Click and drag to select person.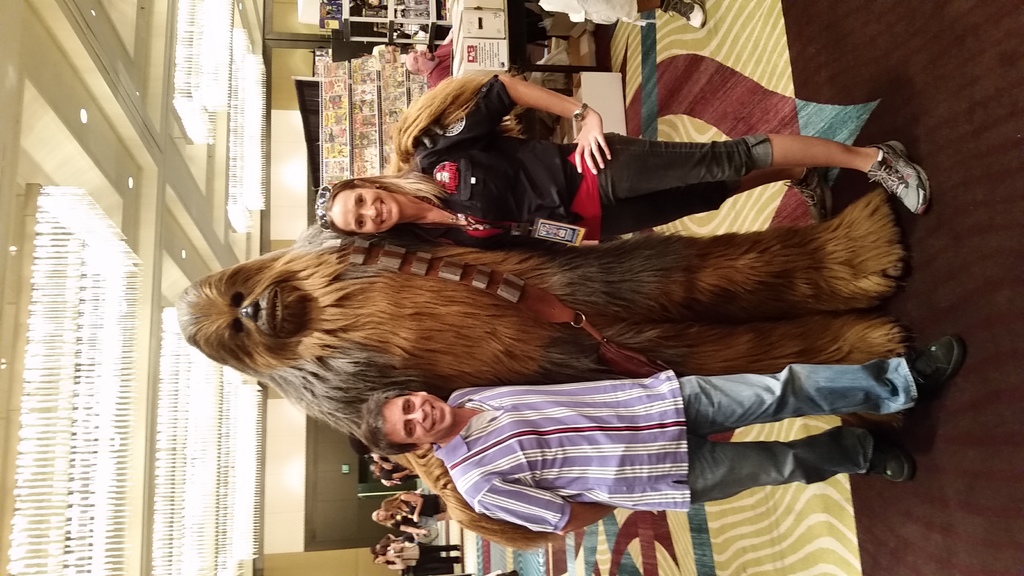
Selection: box(403, 42, 451, 92).
